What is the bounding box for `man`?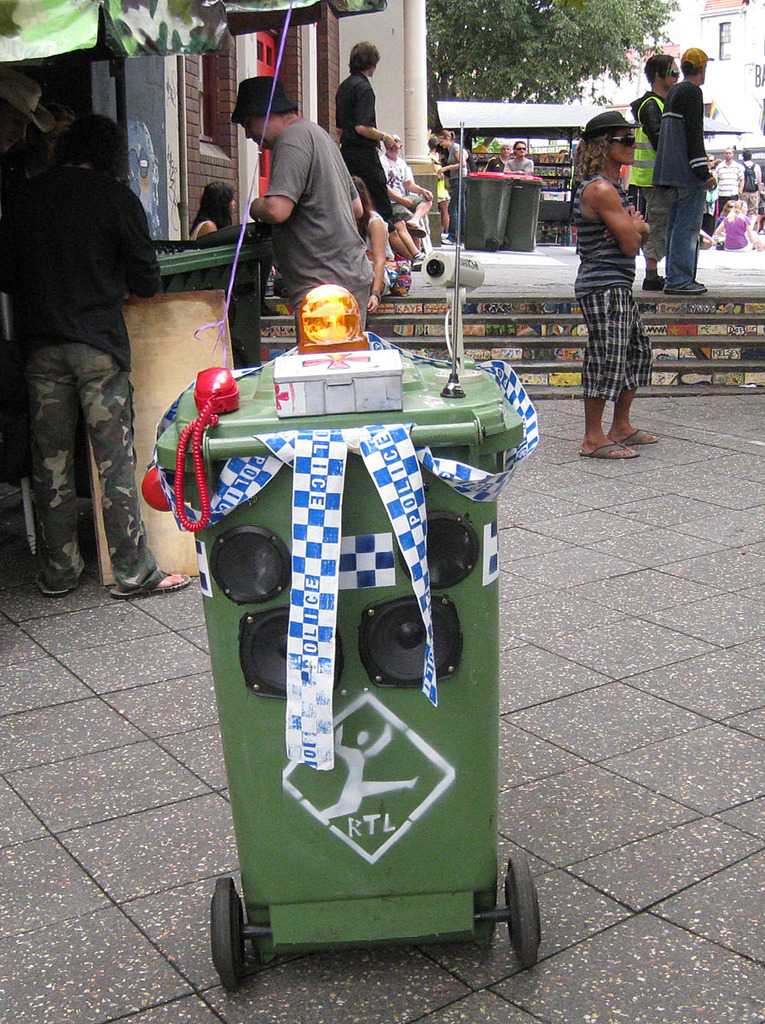
(x1=15, y1=94, x2=171, y2=609).
